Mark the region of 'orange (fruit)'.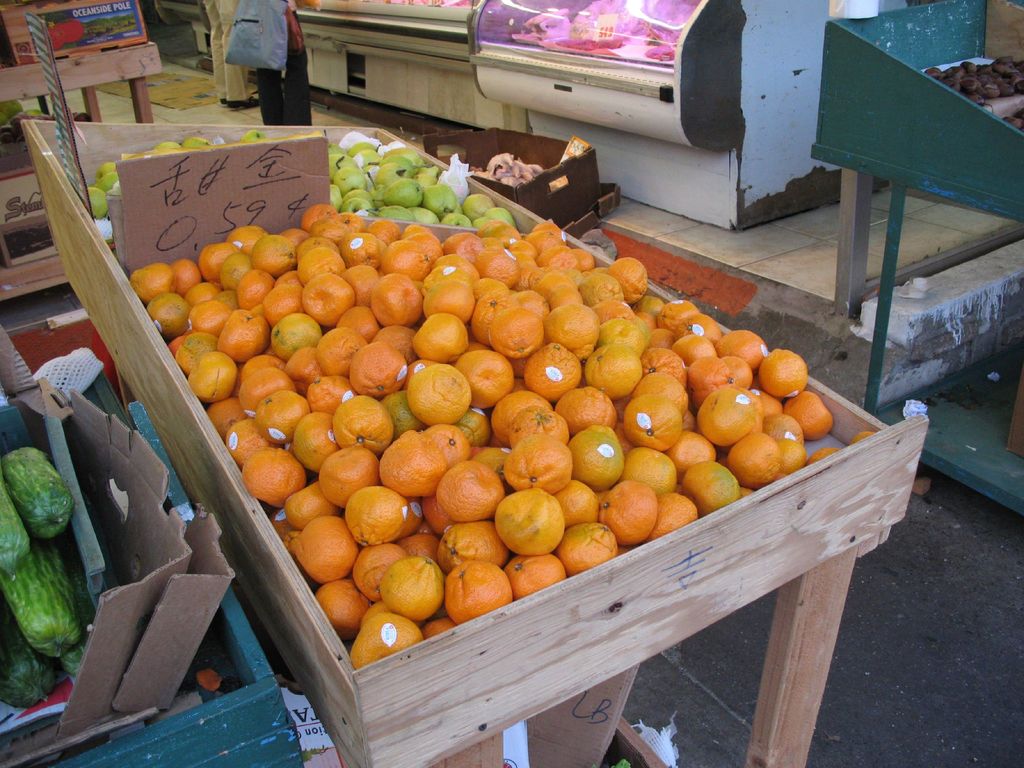
Region: [511,401,563,422].
